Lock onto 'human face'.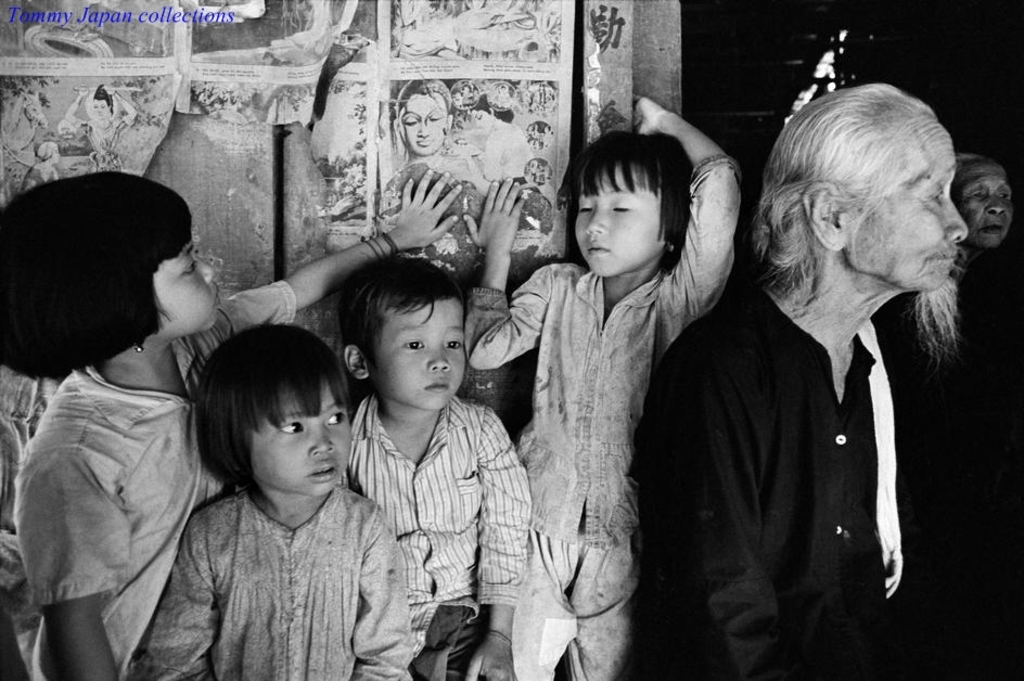
Locked: bbox=[366, 303, 468, 411].
